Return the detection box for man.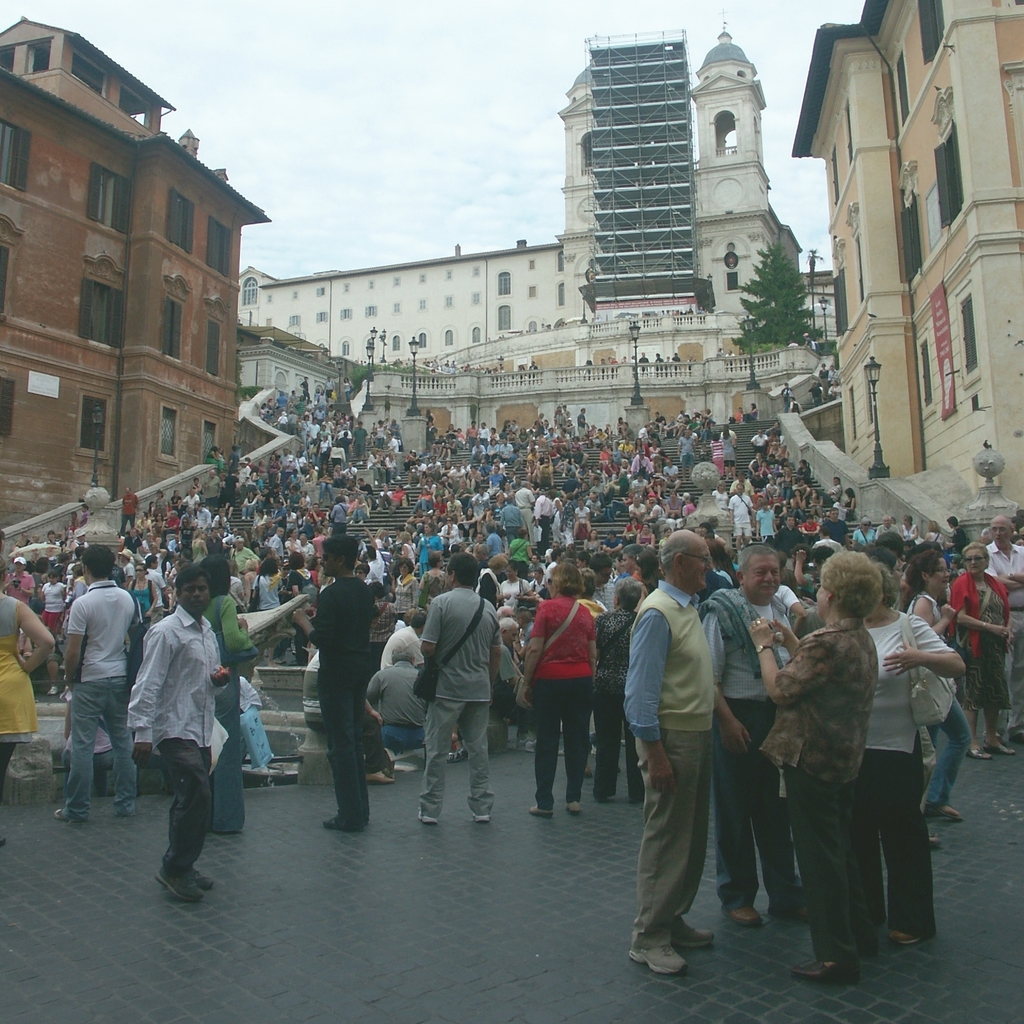
[326, 380, 333, 399].
